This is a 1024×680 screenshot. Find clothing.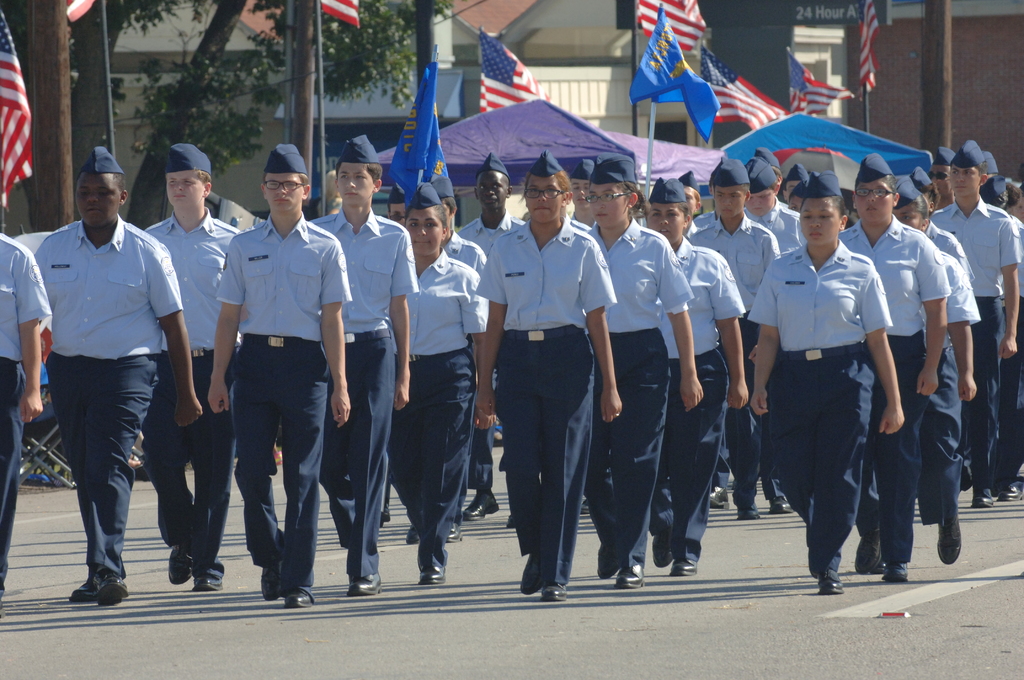
Bounding box: region(929, 194, 1020, 498).
